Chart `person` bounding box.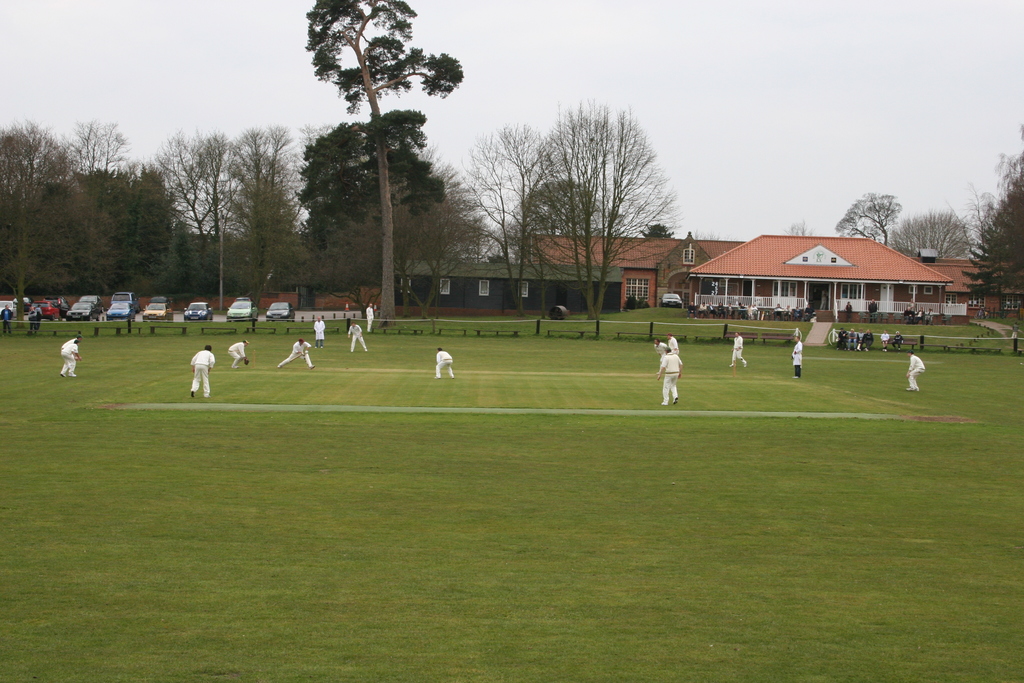
Charted: select_region(846, 299, 854, 324).
